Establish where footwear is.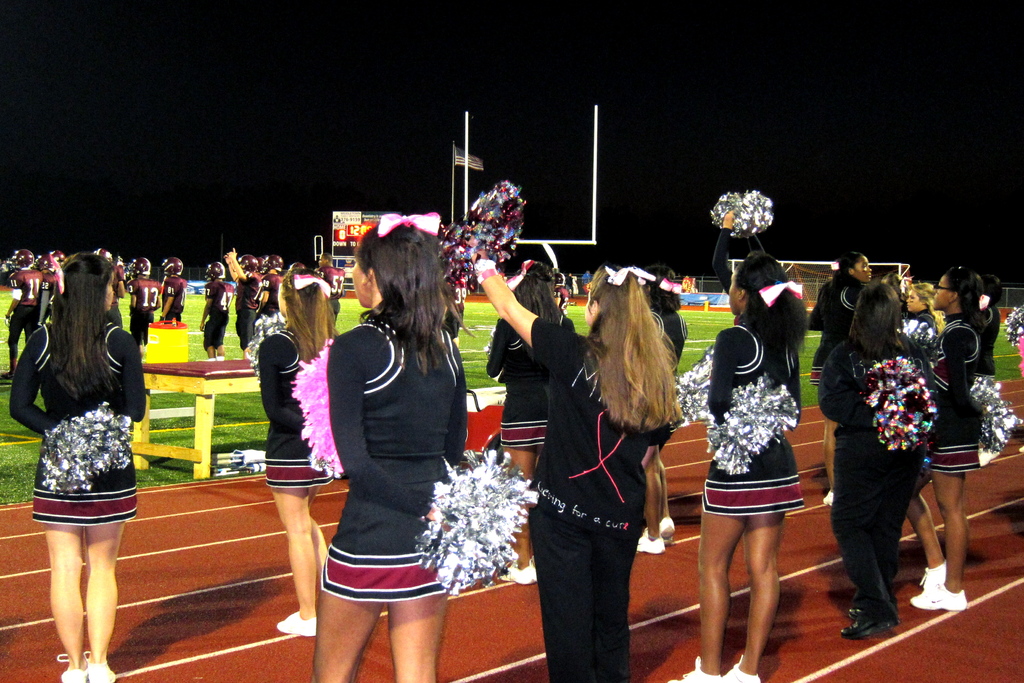
Established at 977,446,1000,467.
